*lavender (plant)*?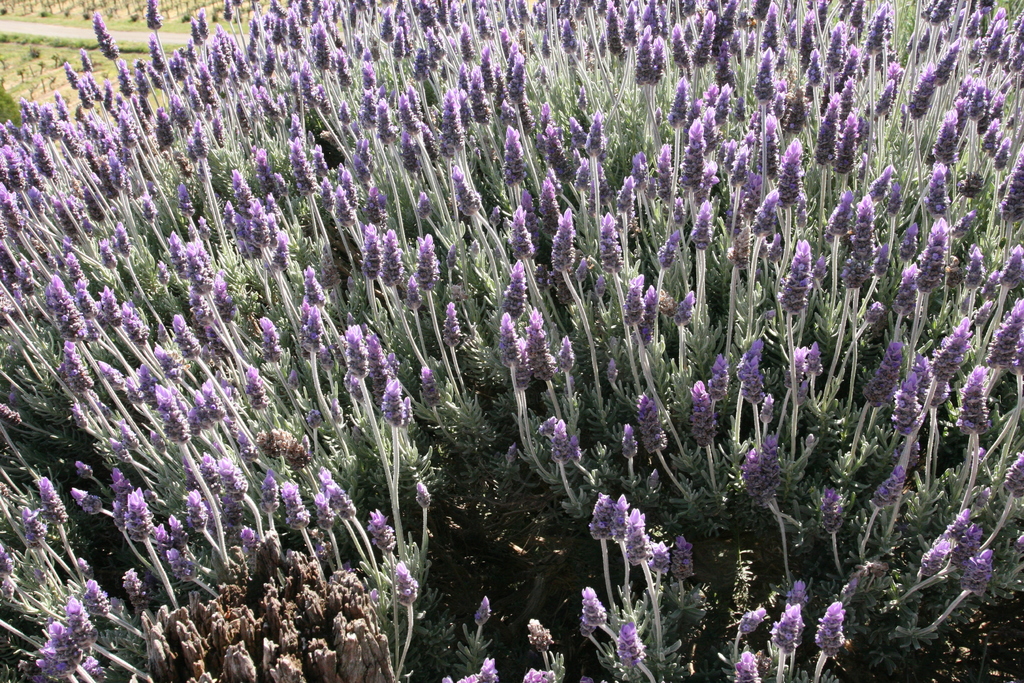
x1=477, y1=602, x2=498, y2=627
